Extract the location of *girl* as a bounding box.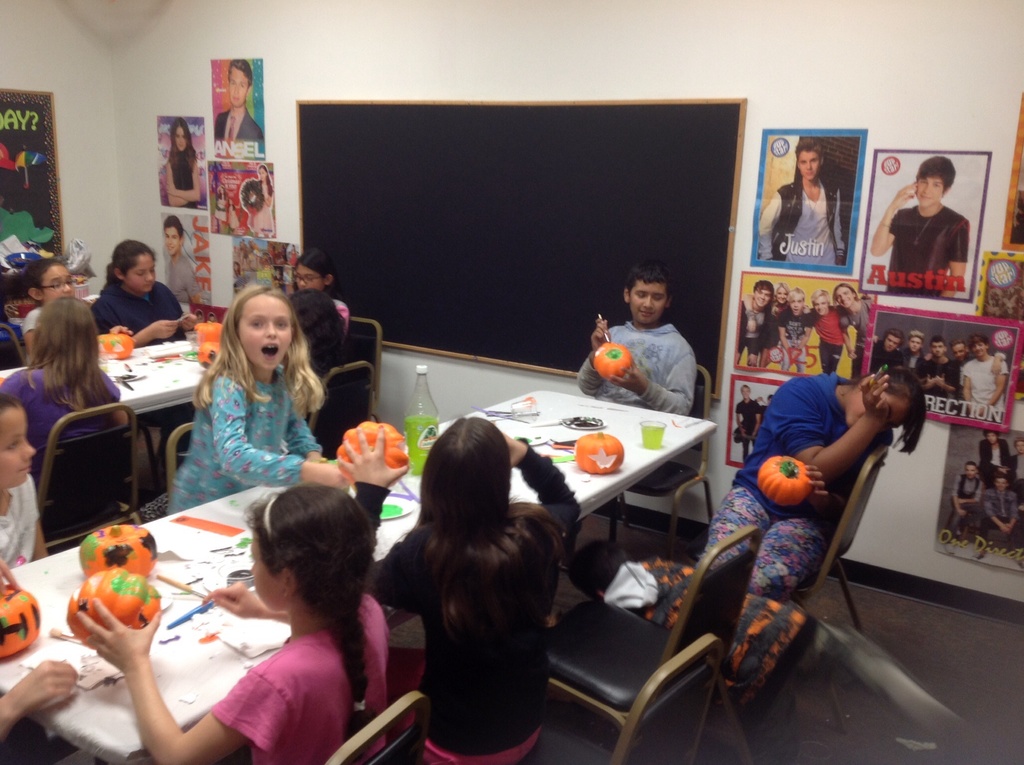
box(87, 240, 191, 347).
